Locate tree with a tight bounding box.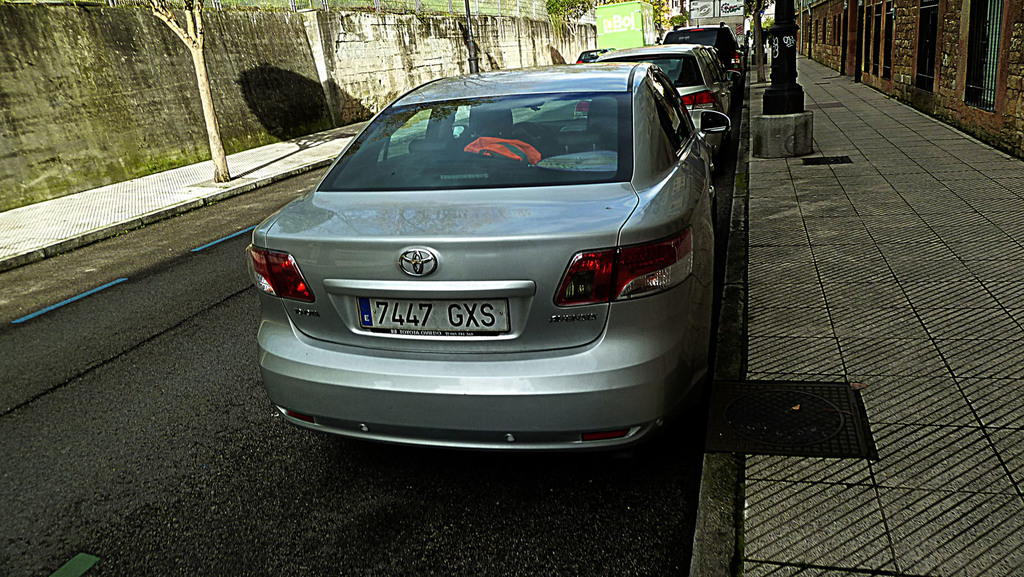
region(148, 0, 225, 177).
